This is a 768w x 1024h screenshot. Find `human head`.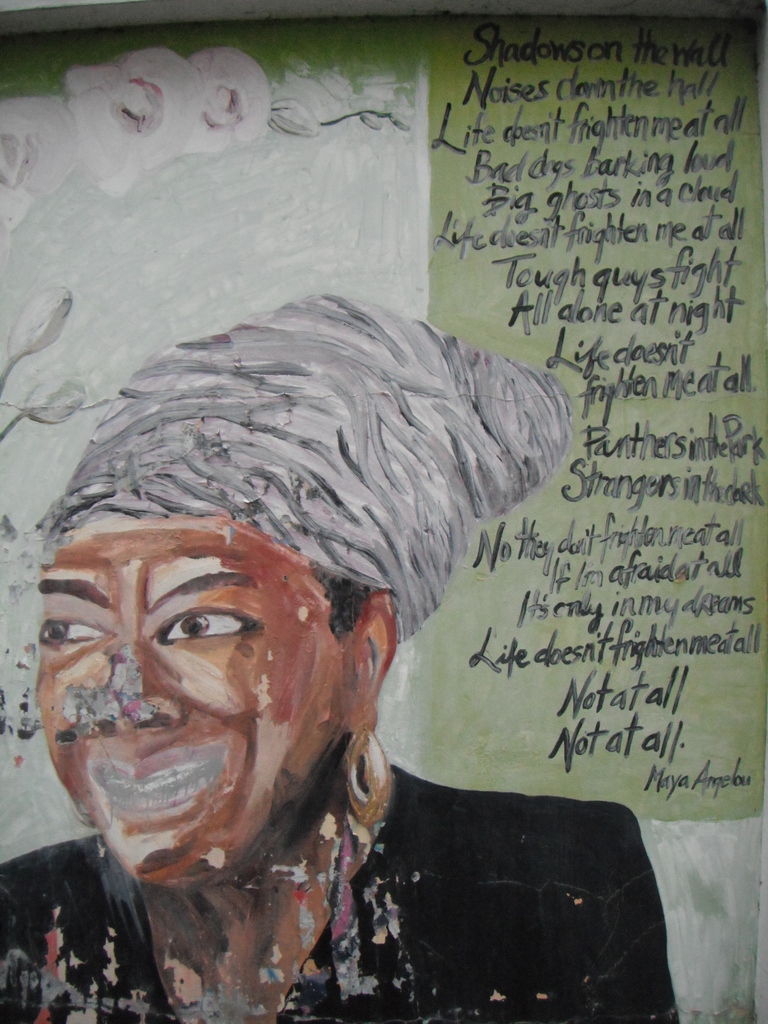
Bounding box: [left=34, top=505, right=397, bottom=838].
